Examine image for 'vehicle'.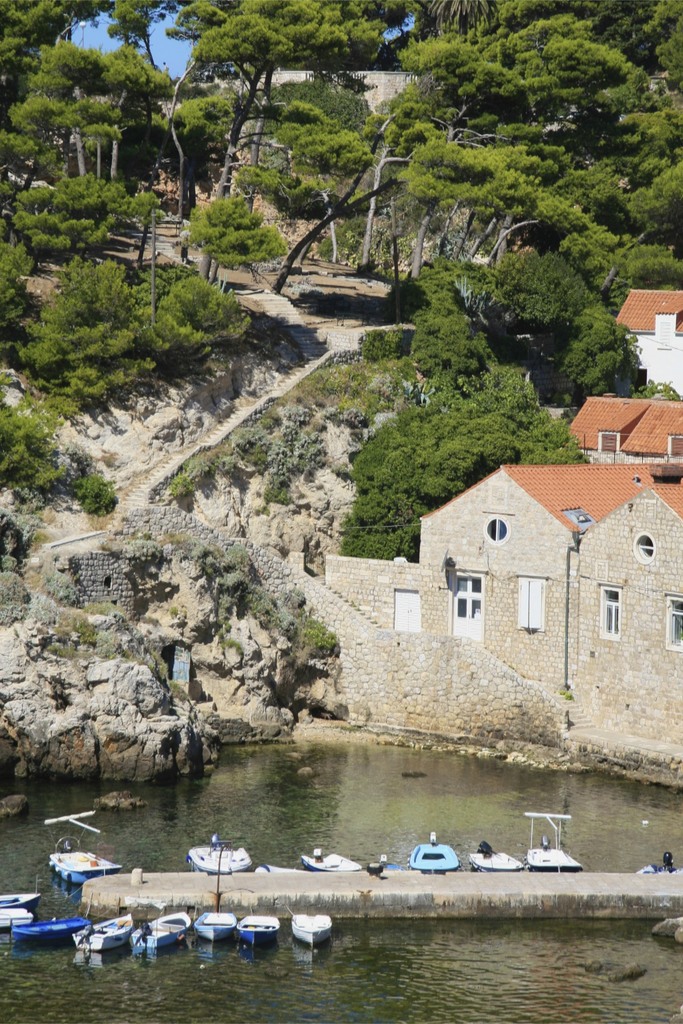
Examination result: l=74, t=911, r=133, b=956.
